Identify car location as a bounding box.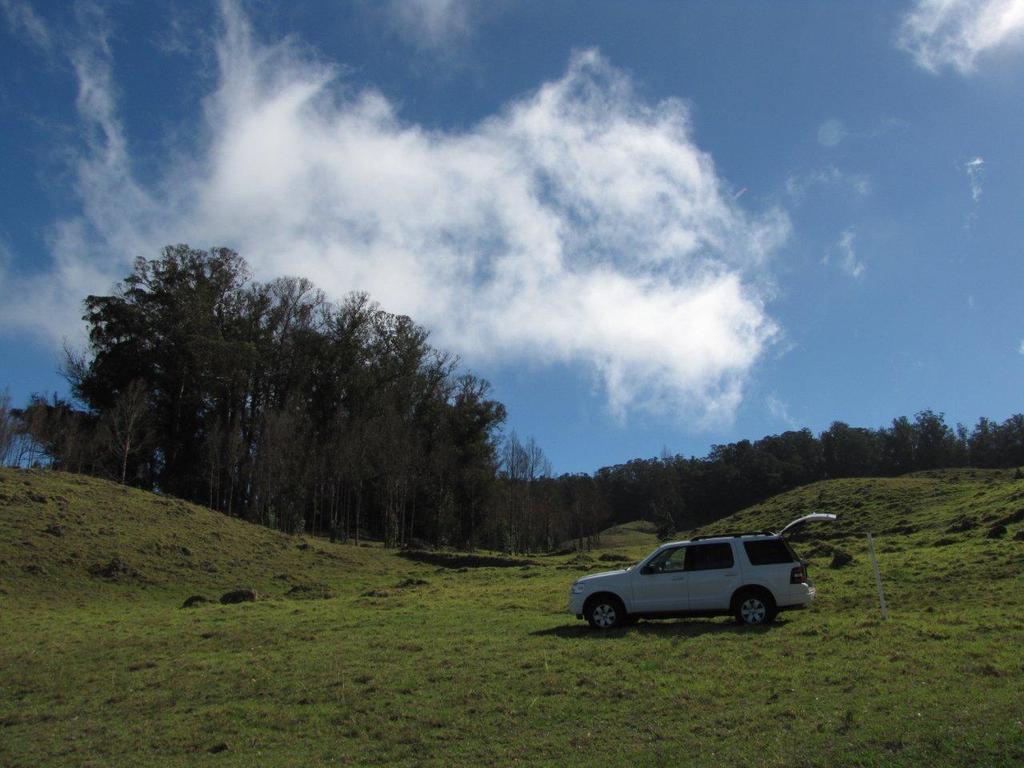
{"x1": 563, "y1": 511, "x2": 839, "y2": 631}.
